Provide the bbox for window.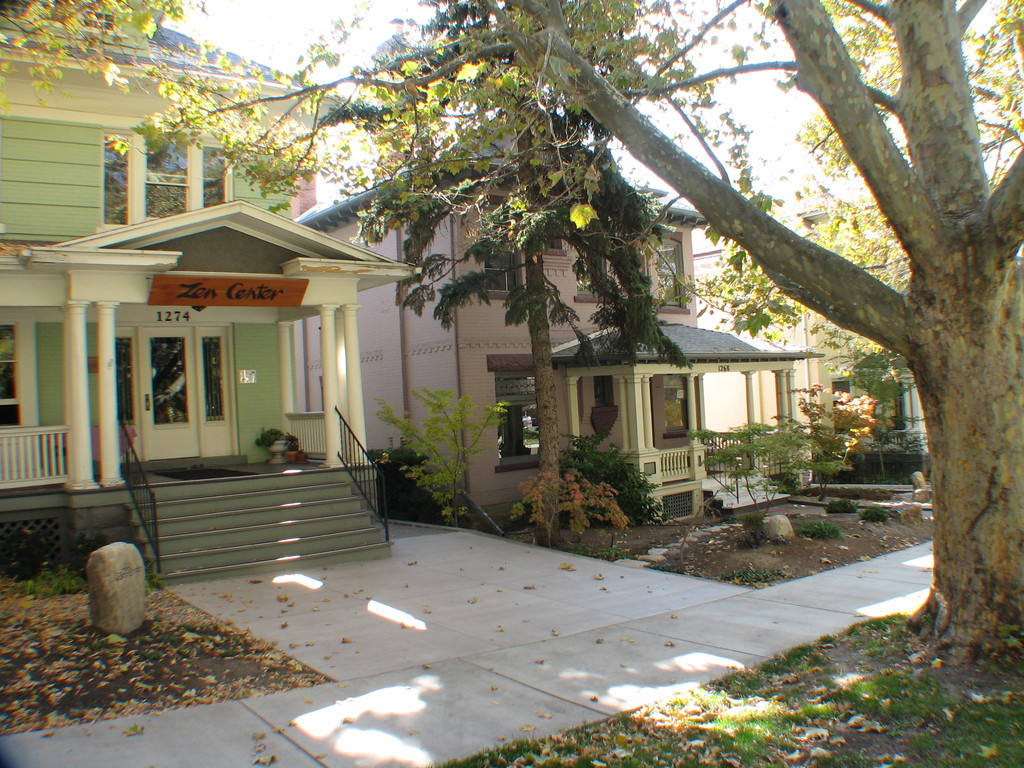
571,225,613,302.
